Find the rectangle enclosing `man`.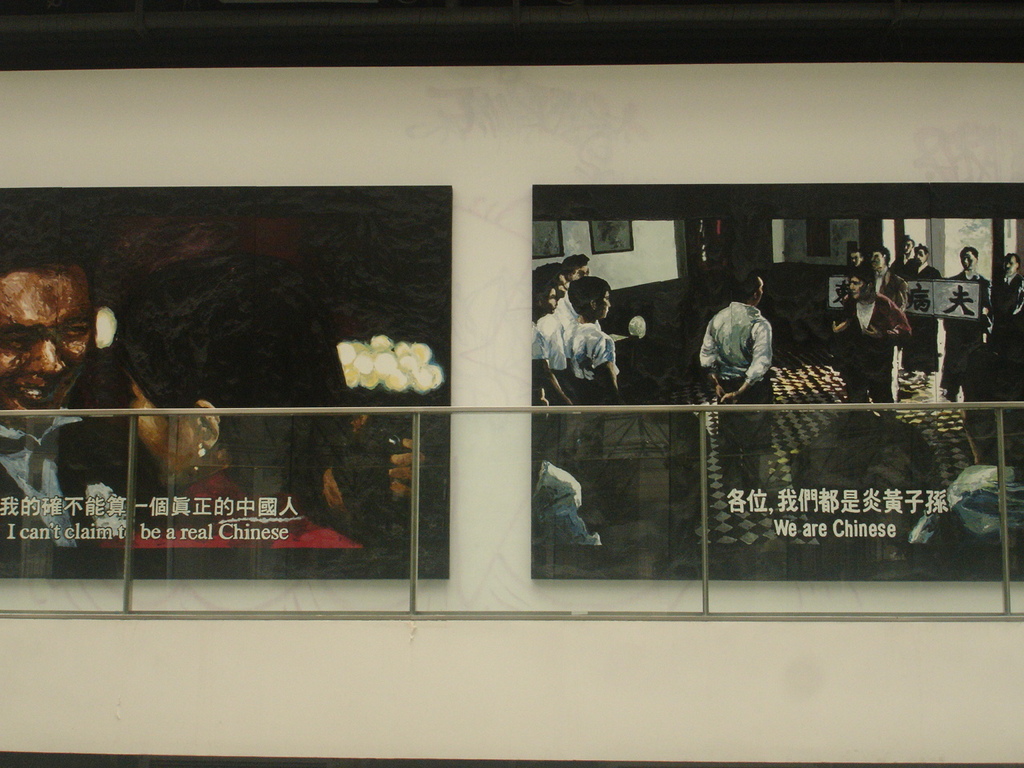
(890,234,914,270).
